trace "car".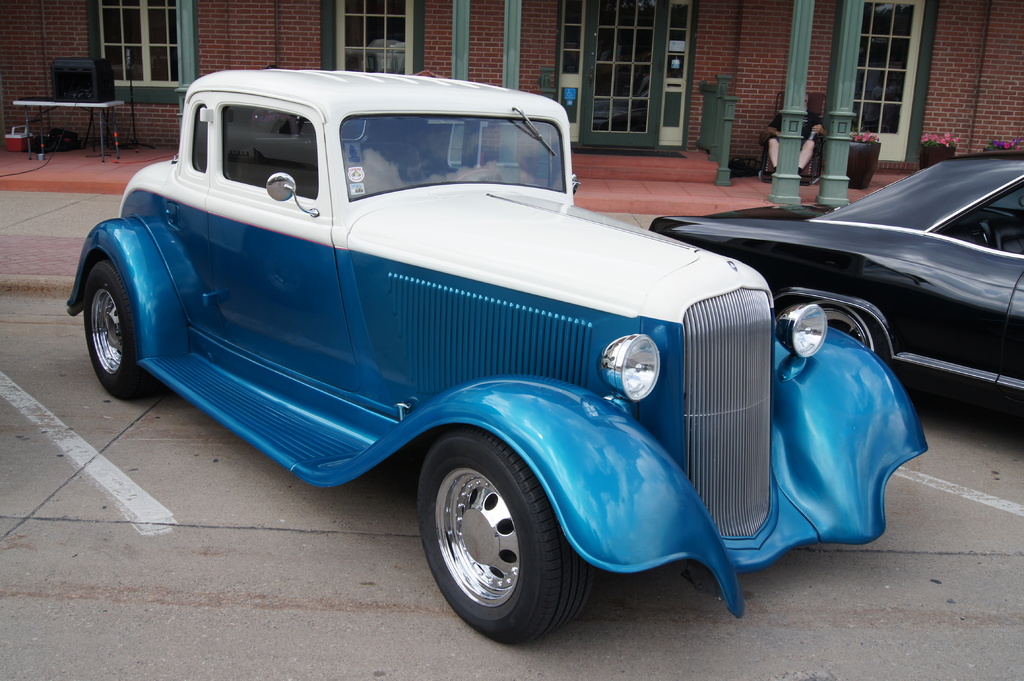
Traced to 653,145,1023,402.
